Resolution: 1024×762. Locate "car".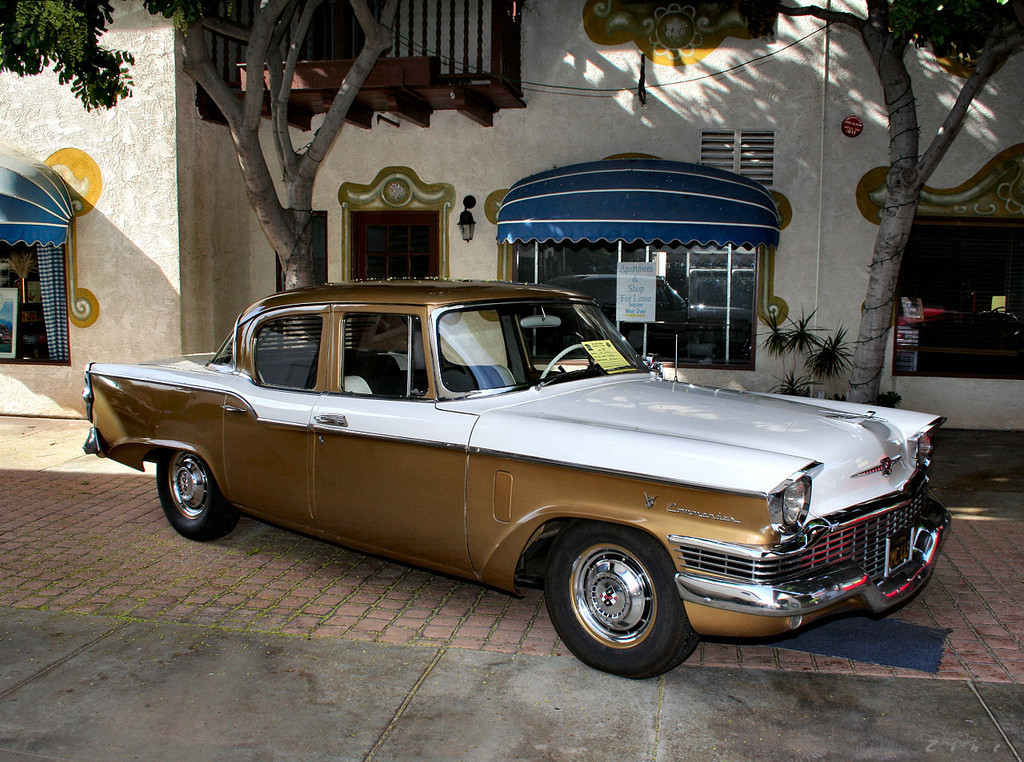
80/273/952/684.
